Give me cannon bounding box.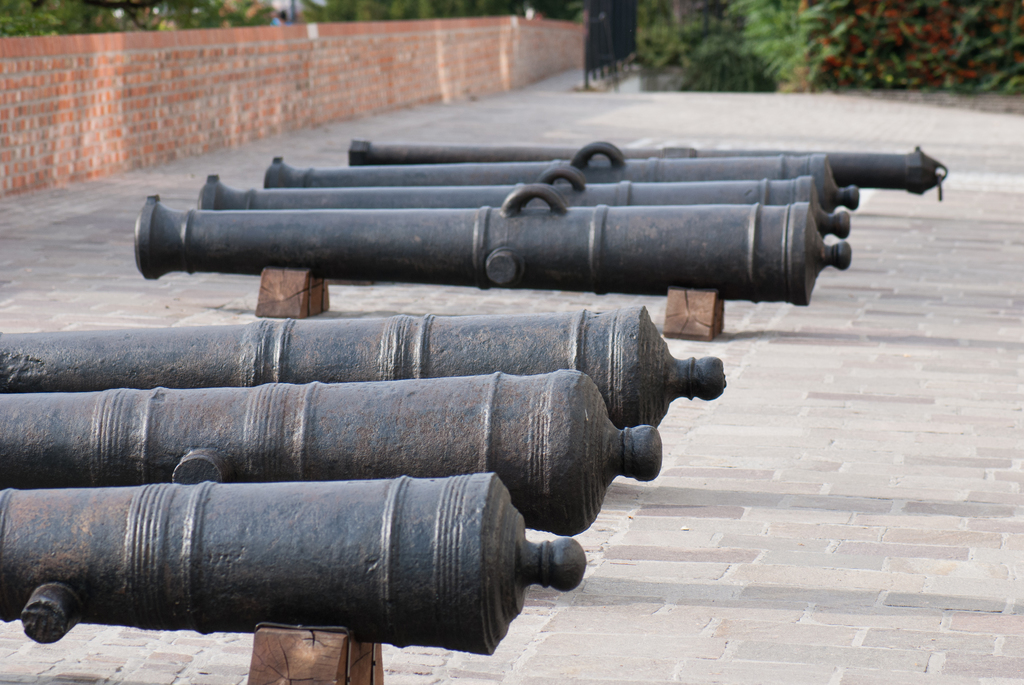
rect(337, 131, 950, 203).
